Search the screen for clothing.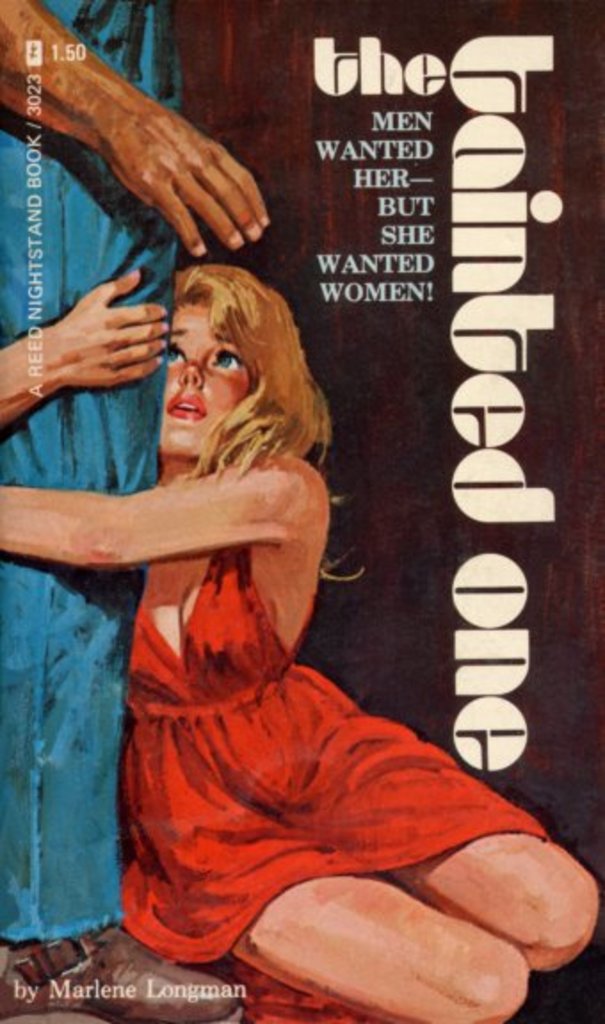
Found at pyautogui.locateOnScreen(60, 600, 546, 969).
